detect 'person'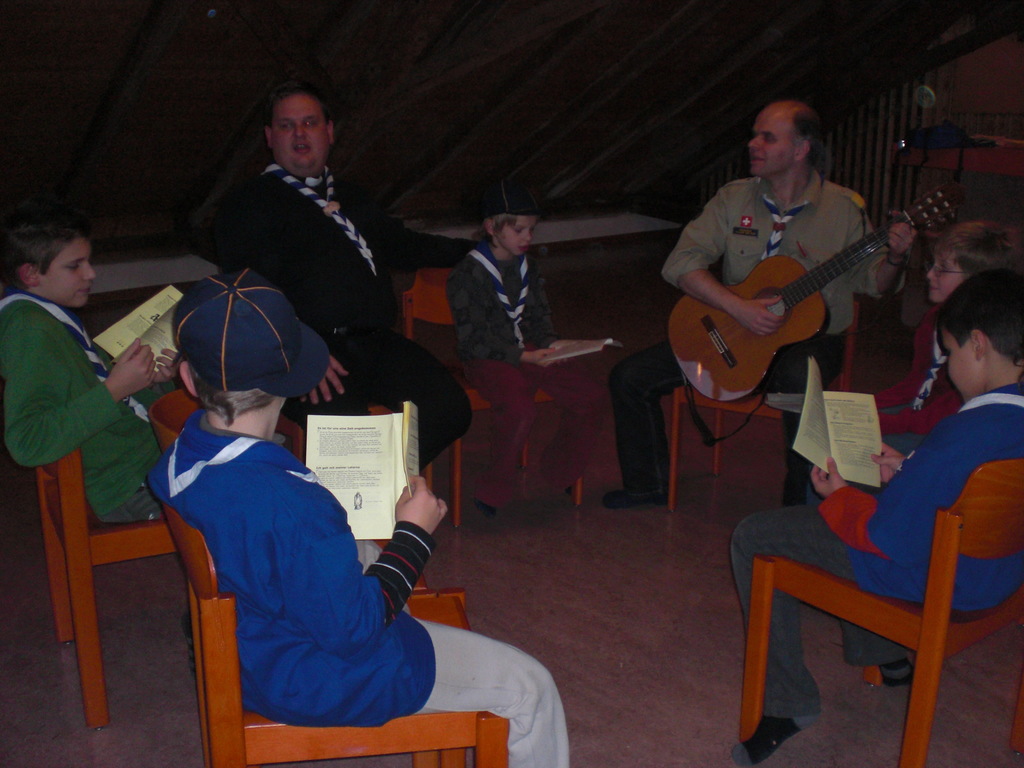
(152, 262, 576, 767)
